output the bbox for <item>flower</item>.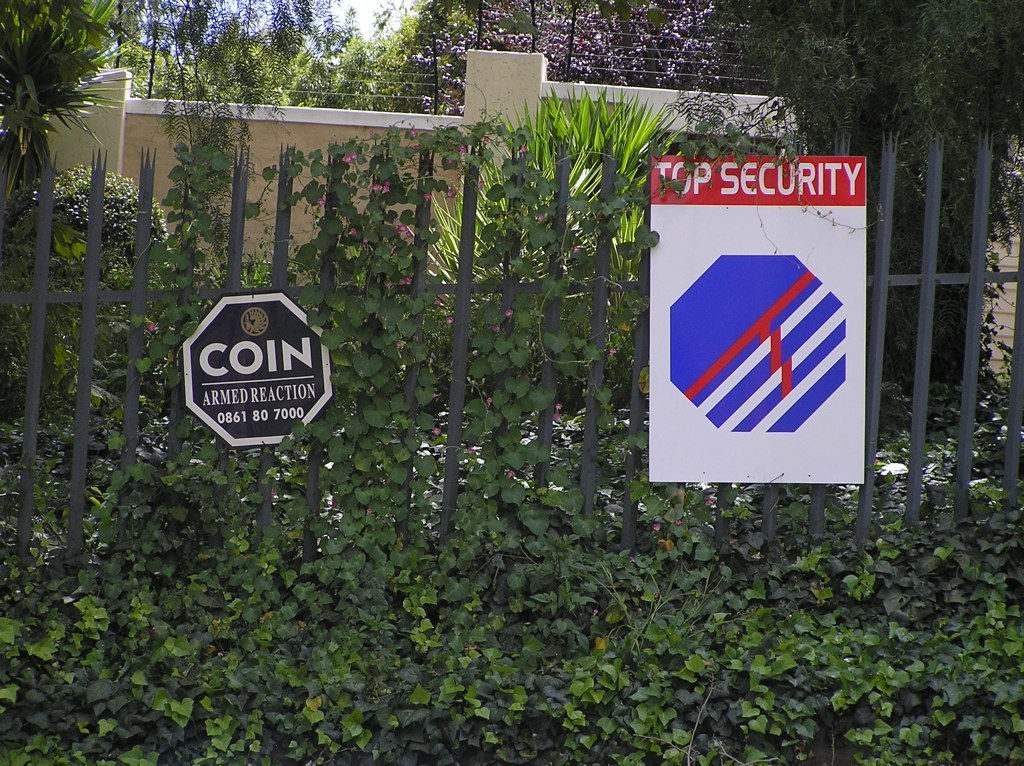
395/340/400/349.
